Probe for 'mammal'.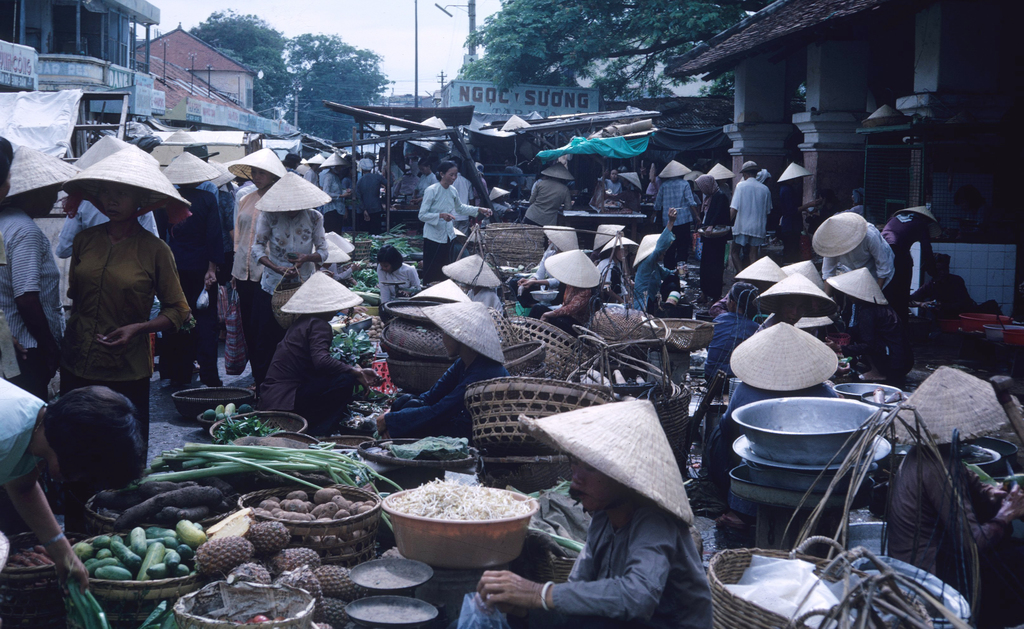
Probe result: <bbox>715, 338, 838, 483</bbox>.
